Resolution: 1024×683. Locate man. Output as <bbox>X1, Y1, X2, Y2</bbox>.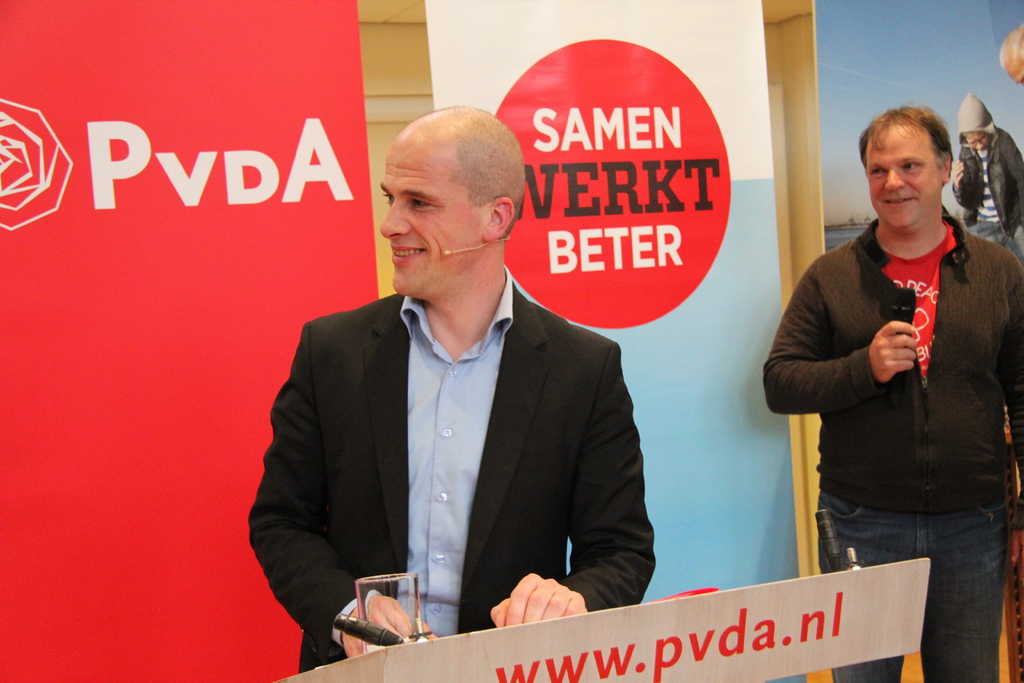
<bbox>762, 106, 1023, 682</bbox>.
